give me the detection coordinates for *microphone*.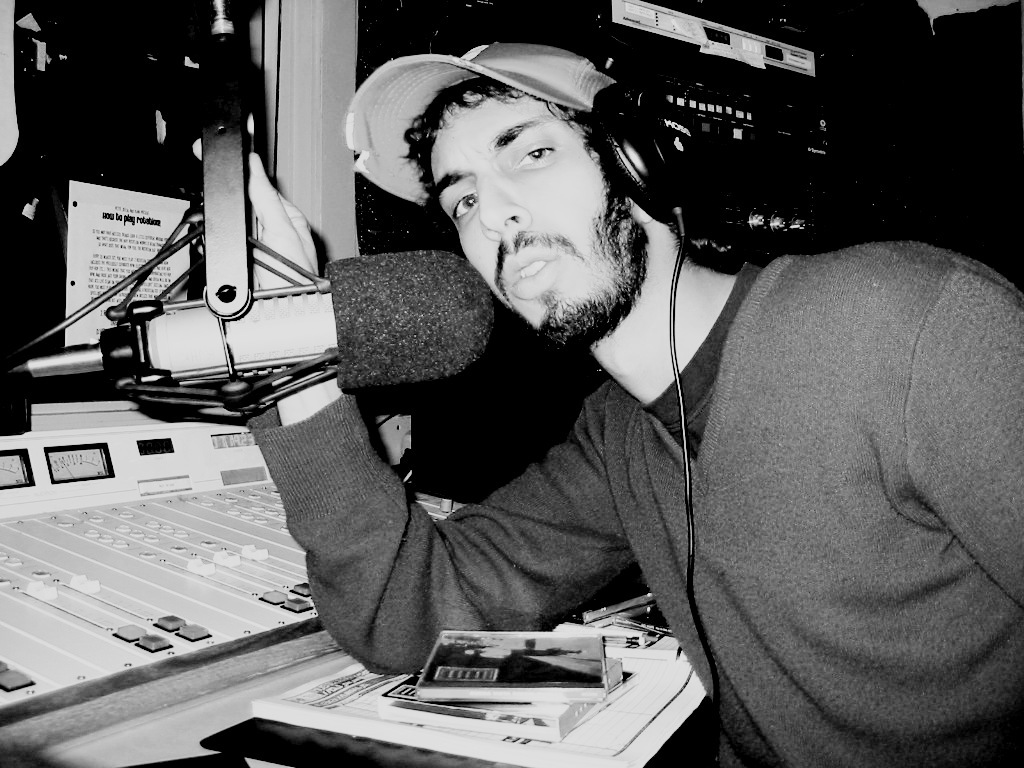
box=[295, 224, 495, 405].
